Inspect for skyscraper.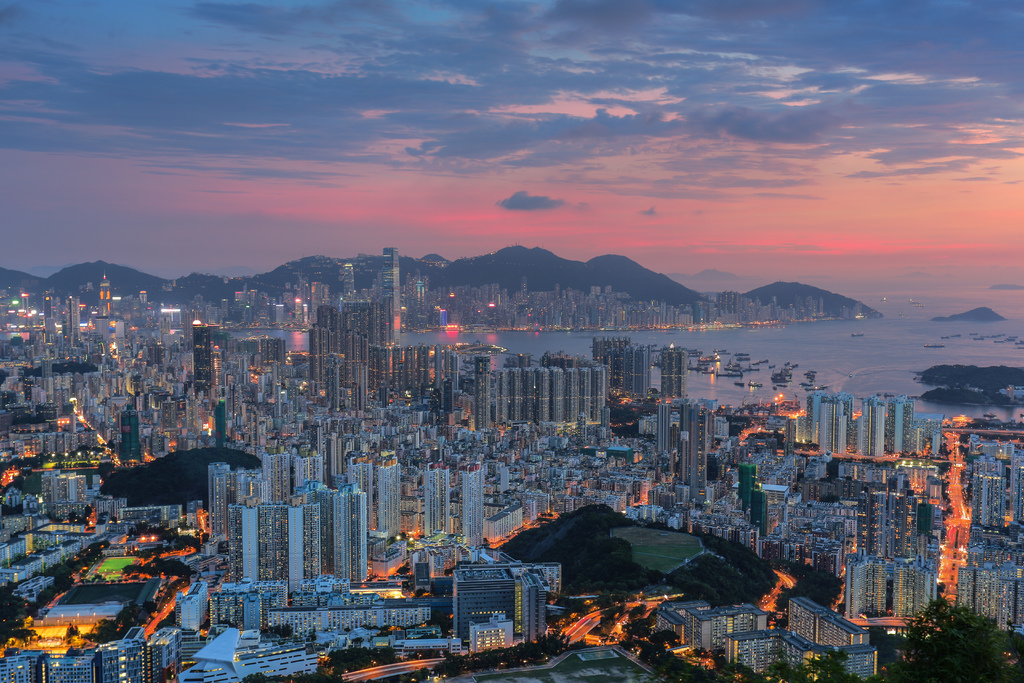
Inspection: 474, 352, 488, 429.
